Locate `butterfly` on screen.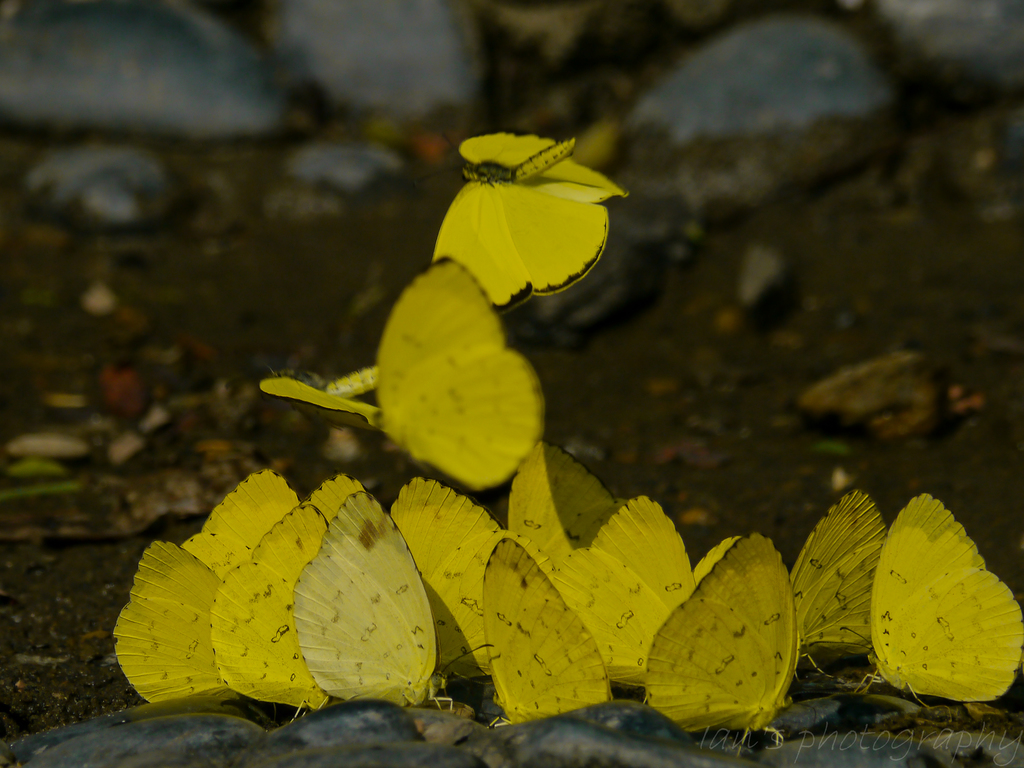
On screen at bbox=[110, 539, 231, 700].
